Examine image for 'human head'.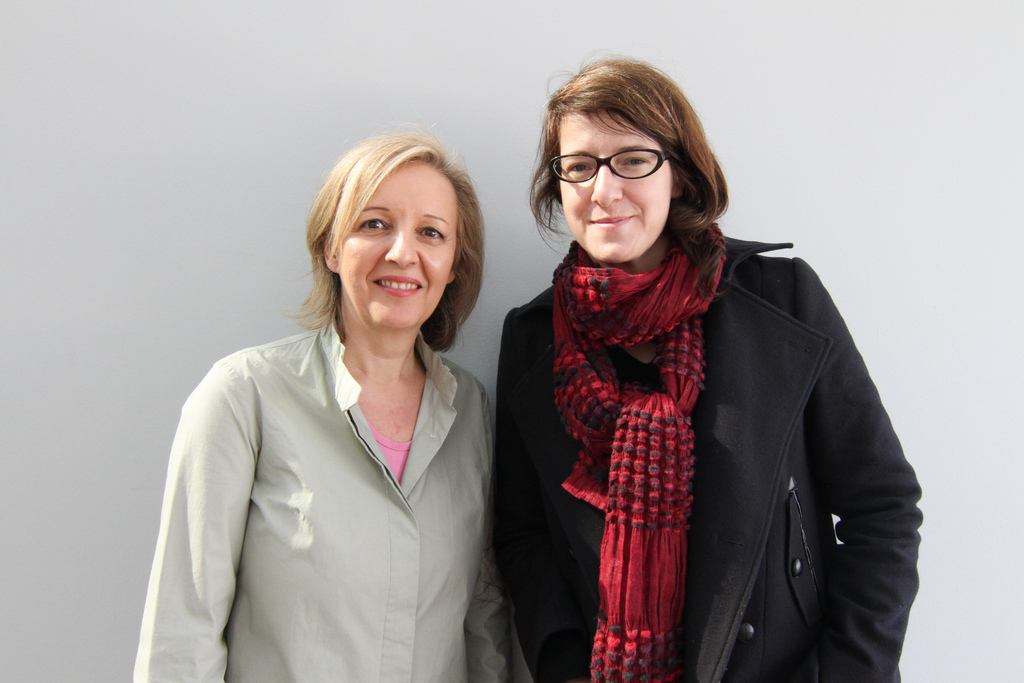
Examination result: (312,133,465,331).
